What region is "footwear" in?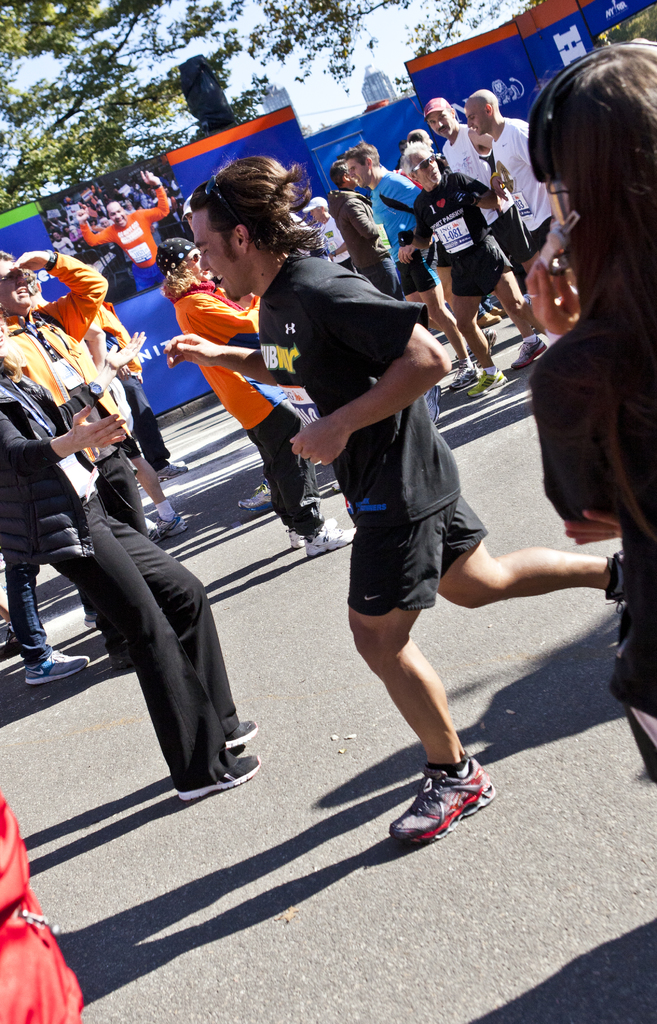
bbox=(511, 333, 546, 372).
